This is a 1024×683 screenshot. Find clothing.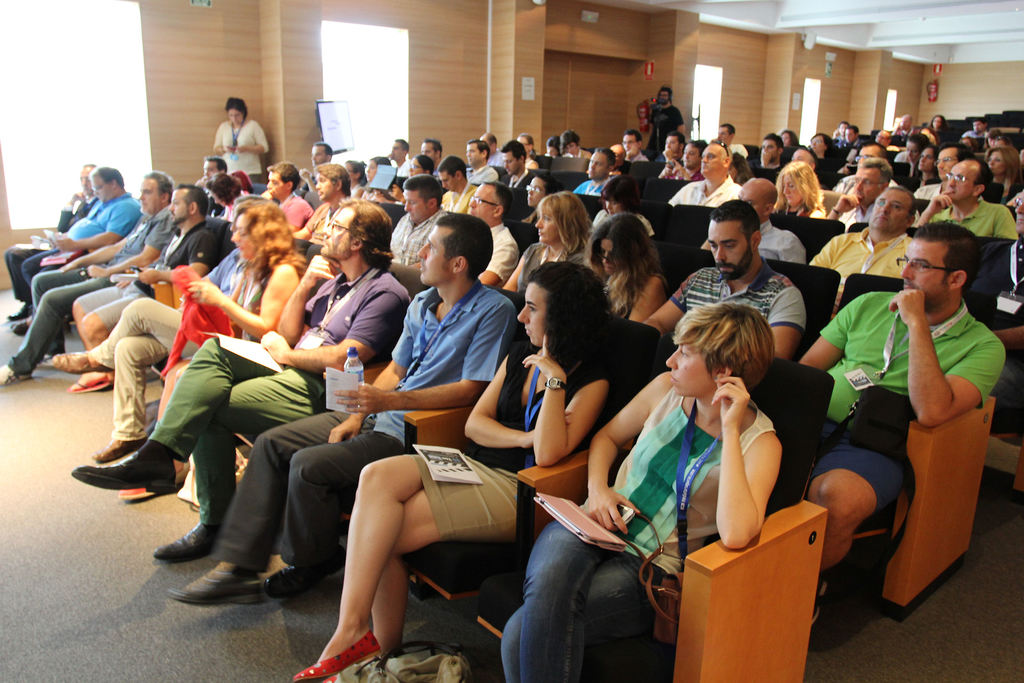
Bounding box: x1=890 y1=162 x2=915 y2=191.
